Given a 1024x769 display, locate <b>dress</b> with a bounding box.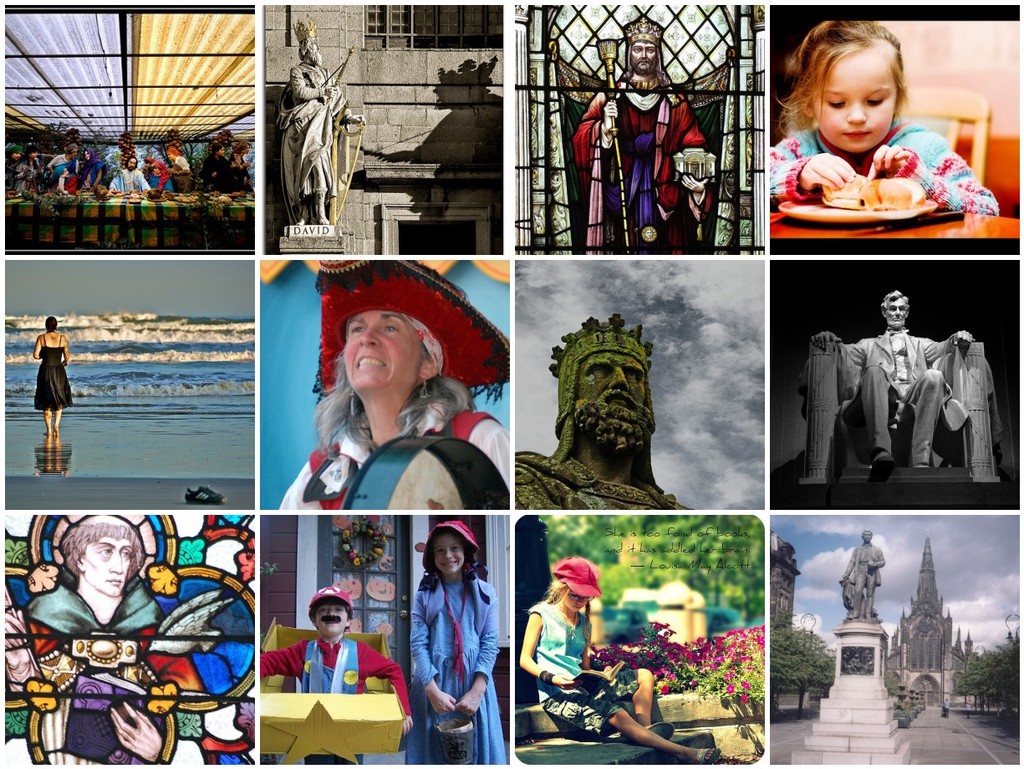
Located: [left=35, top=336, right=73, bottom=410].
